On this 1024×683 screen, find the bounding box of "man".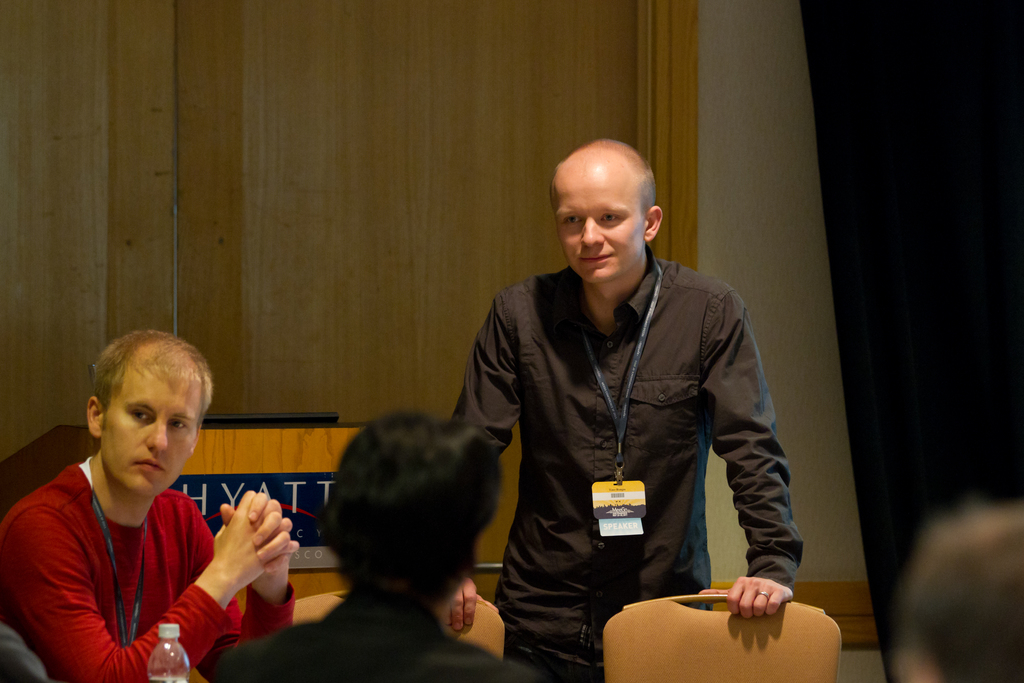
Bounding box: detection(433, 138, 809, 682).
